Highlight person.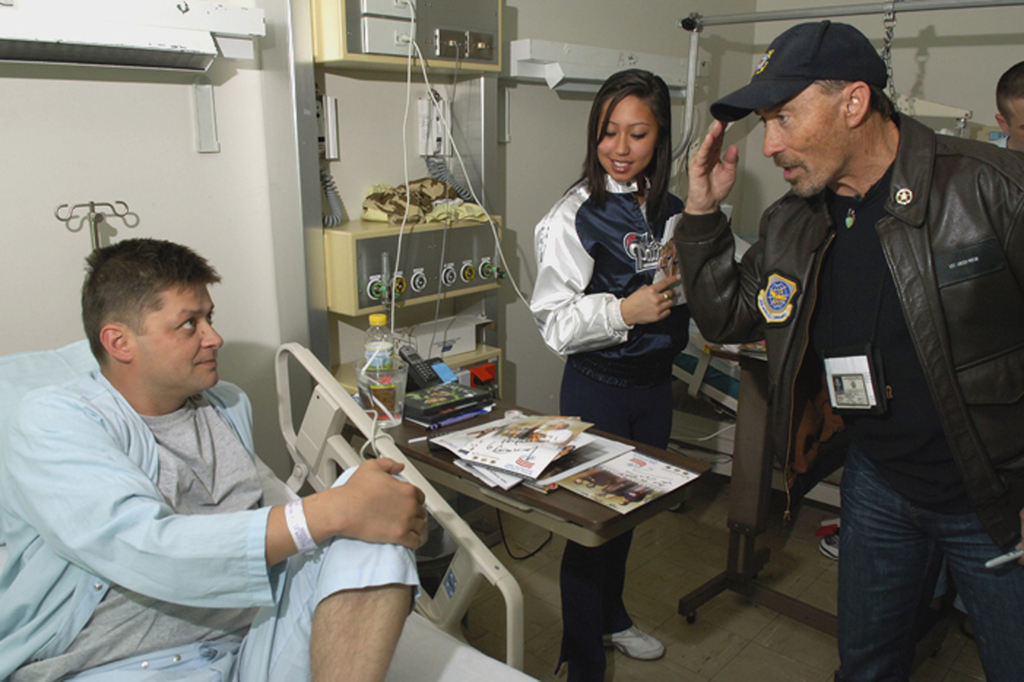
Highlighted region: 529, 68, 683, 681.
